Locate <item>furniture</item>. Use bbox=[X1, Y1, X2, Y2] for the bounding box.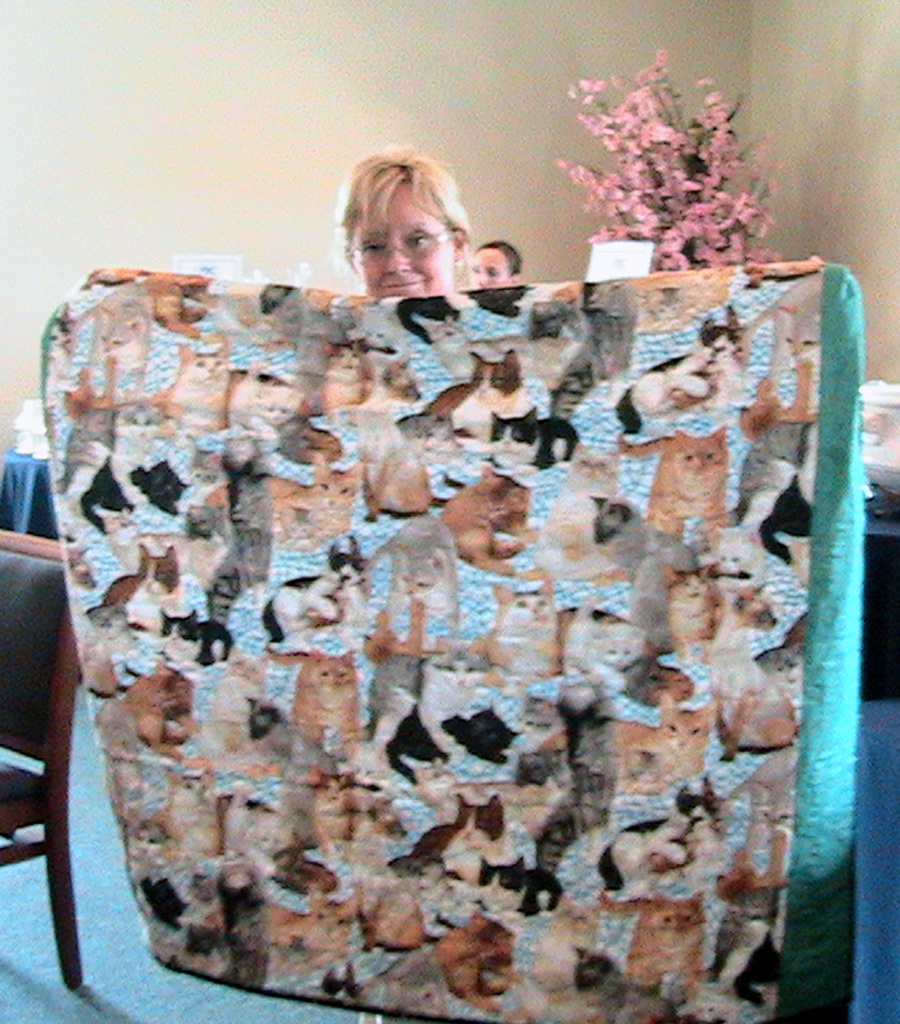
bbox=[0, 524, 78, 993].
